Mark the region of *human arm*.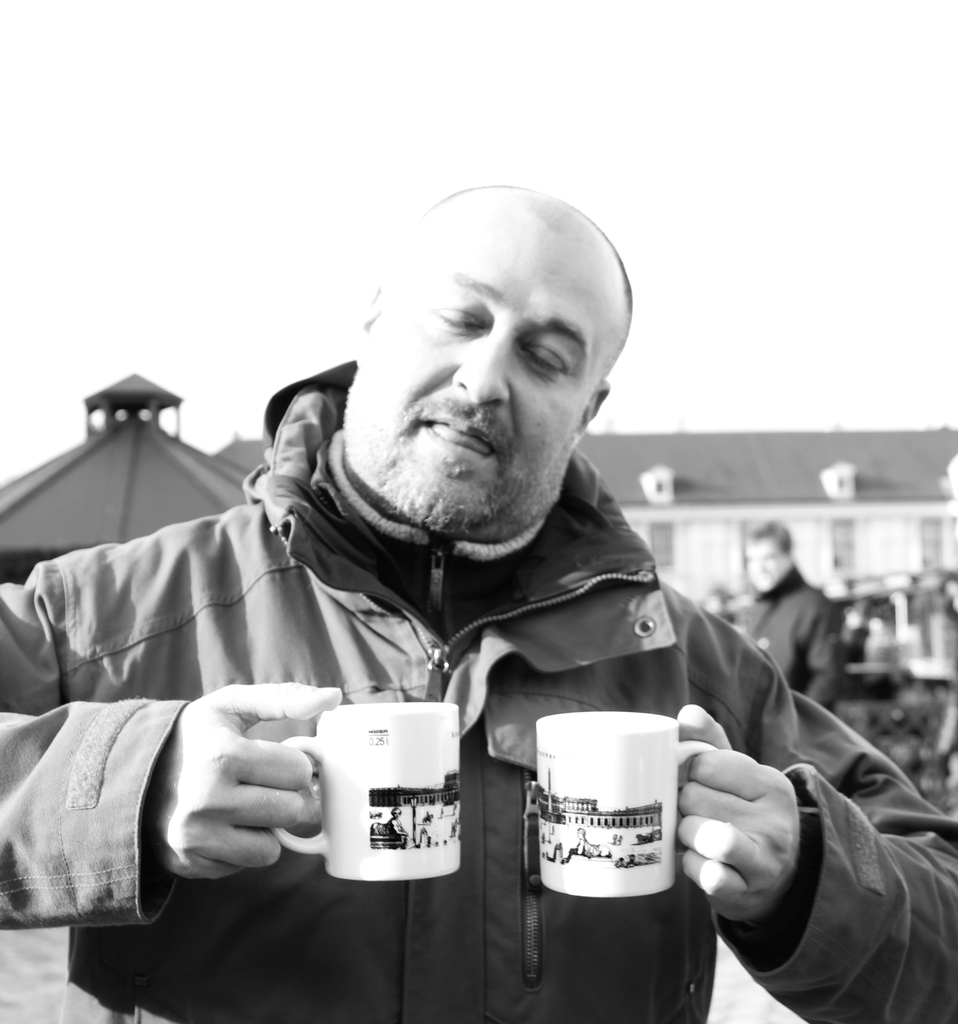
Region: bbox=(790, 607, 844, 712).
